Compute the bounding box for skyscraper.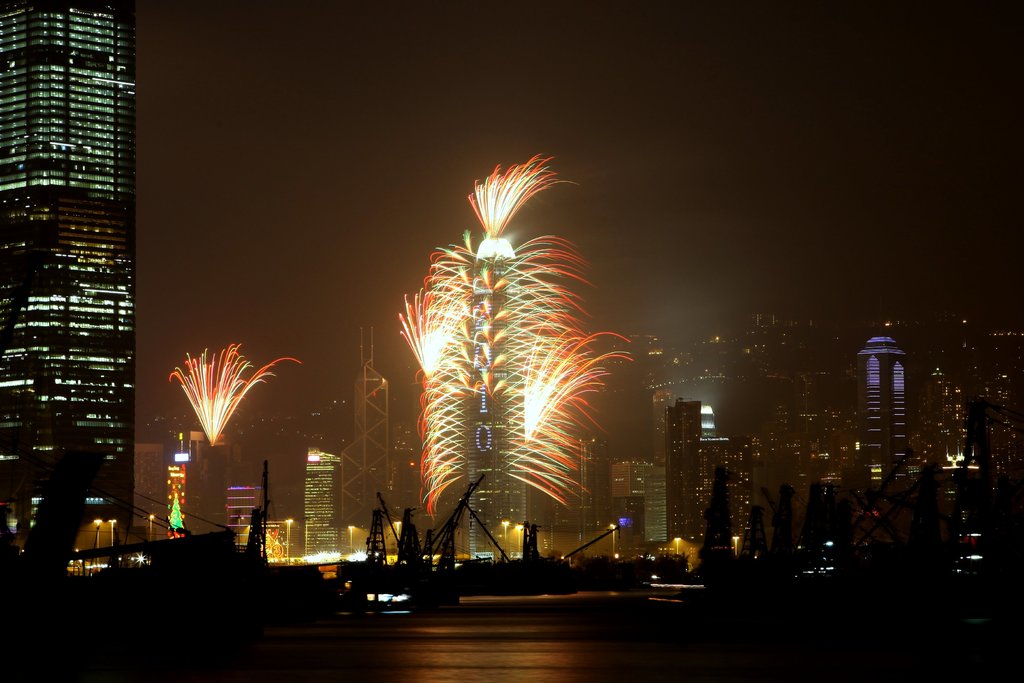
box=[662, 406, 759, 572].
